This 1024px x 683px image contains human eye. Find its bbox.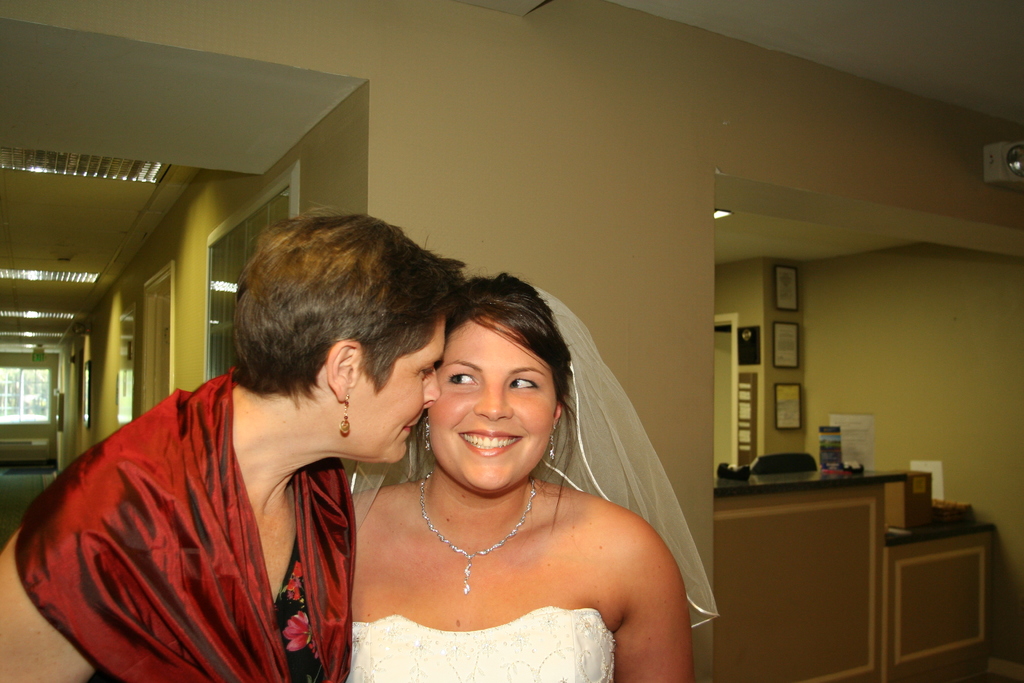
bbox(506, 367, 547, 395).
